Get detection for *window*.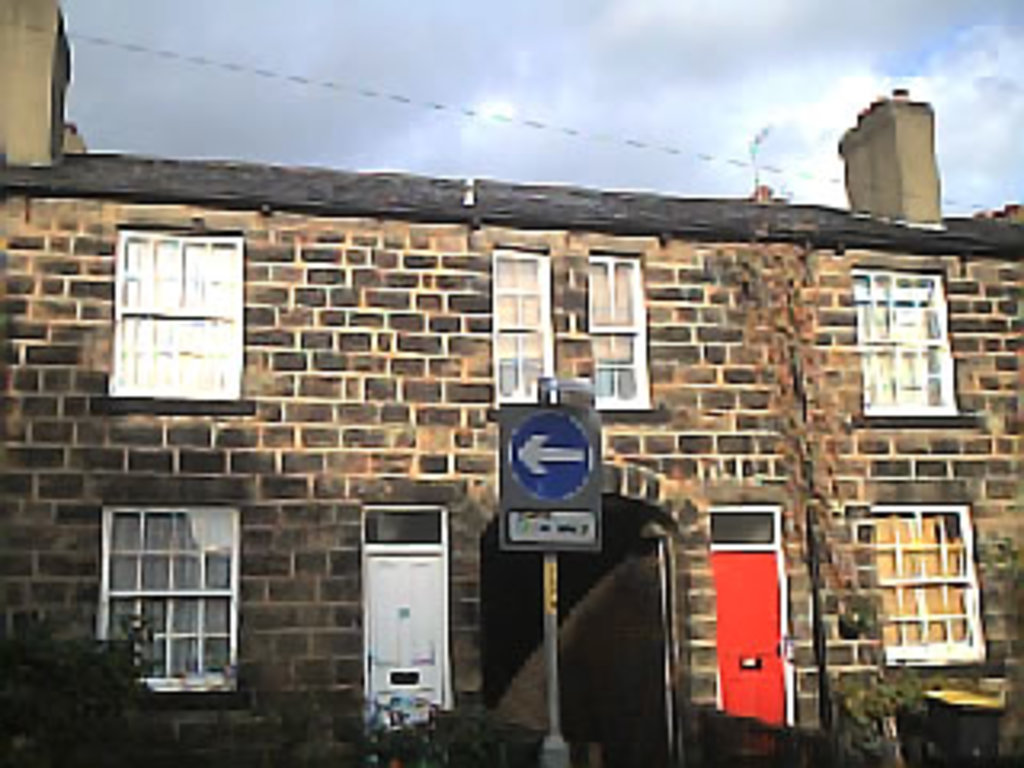
Detection: bbox(99, 499, 240, 694).
